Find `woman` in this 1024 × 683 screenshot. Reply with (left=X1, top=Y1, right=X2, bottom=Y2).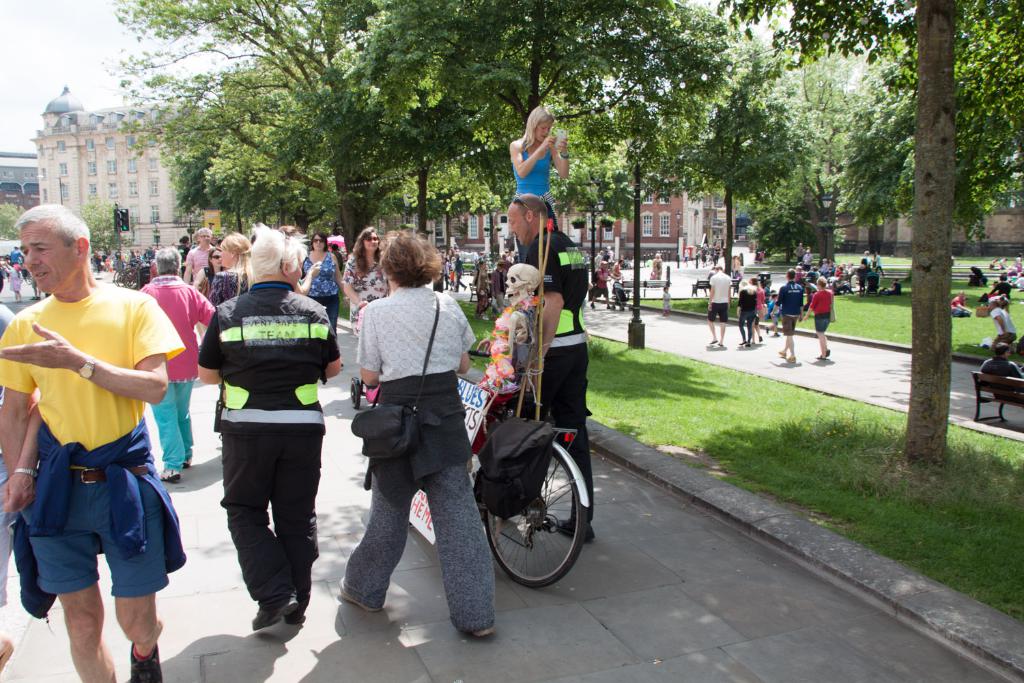
(left=341, top=228, right=391, bottom=350).
